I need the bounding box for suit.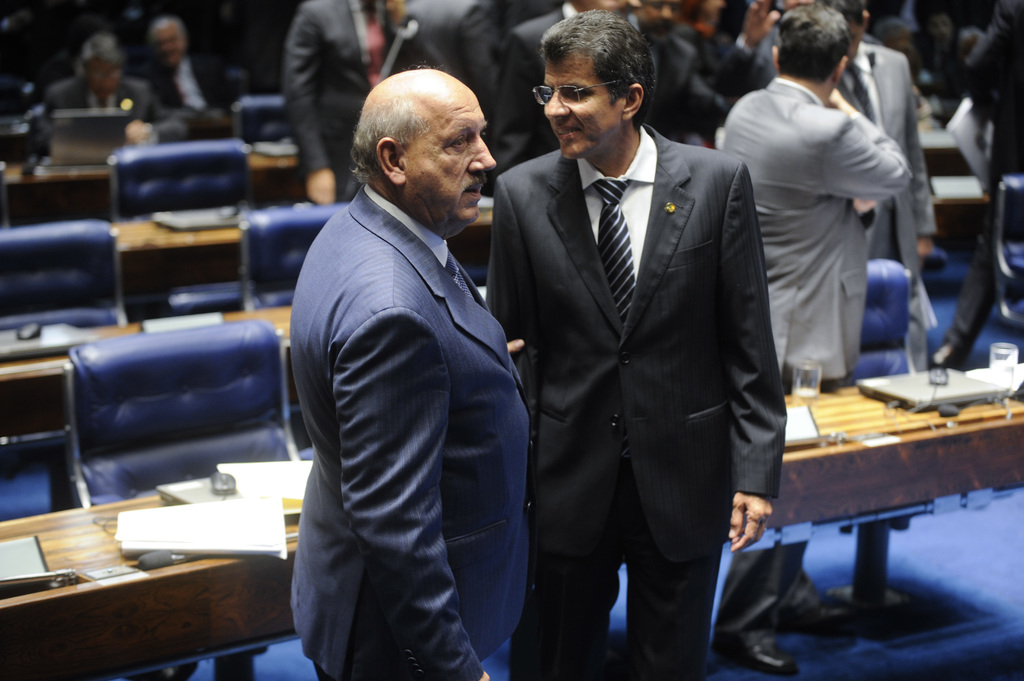
Here it is: left=628, top=17, right=723, bottom=140.
